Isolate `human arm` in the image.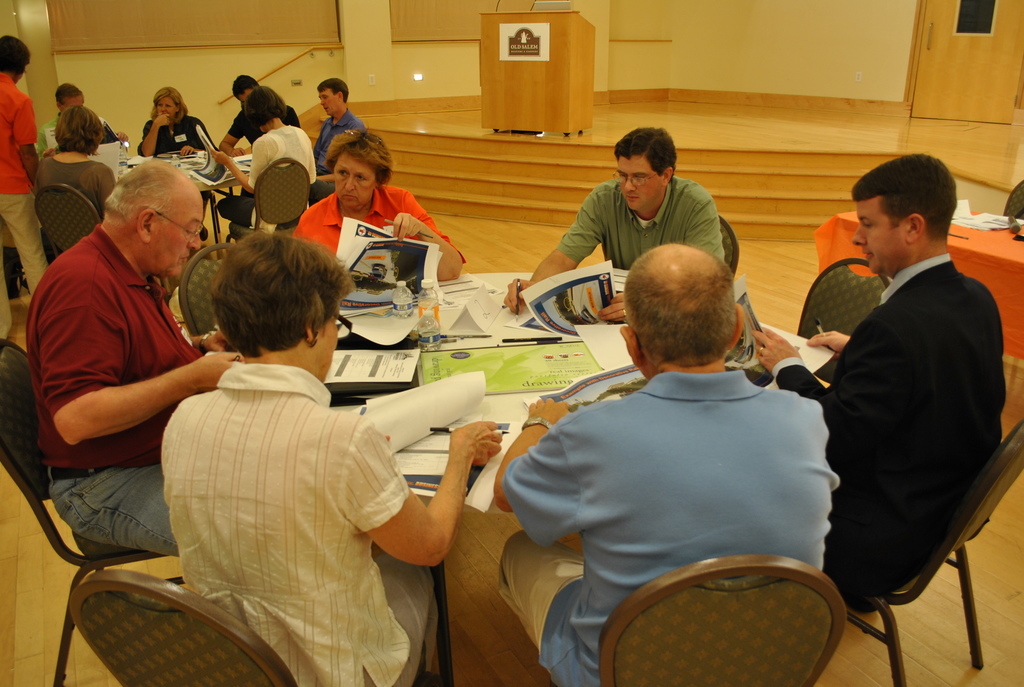
Isolated region: [x1=346, y1=428, x2=482, y2=601].
